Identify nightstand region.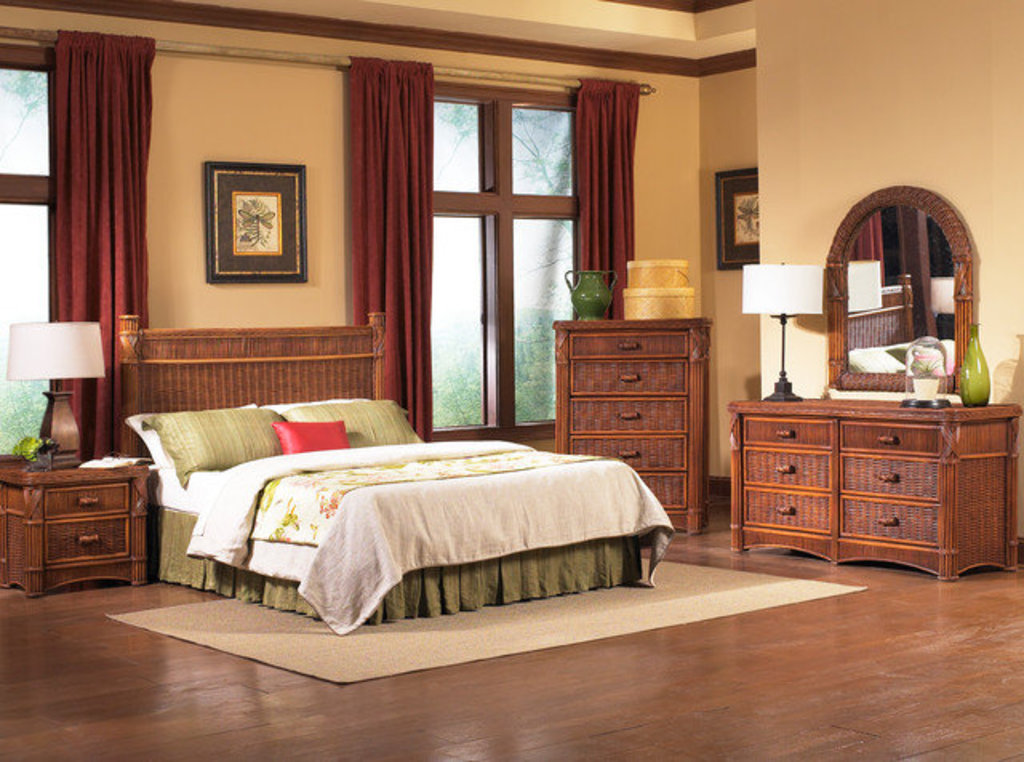
Region: 0, 466, 150, 599.
